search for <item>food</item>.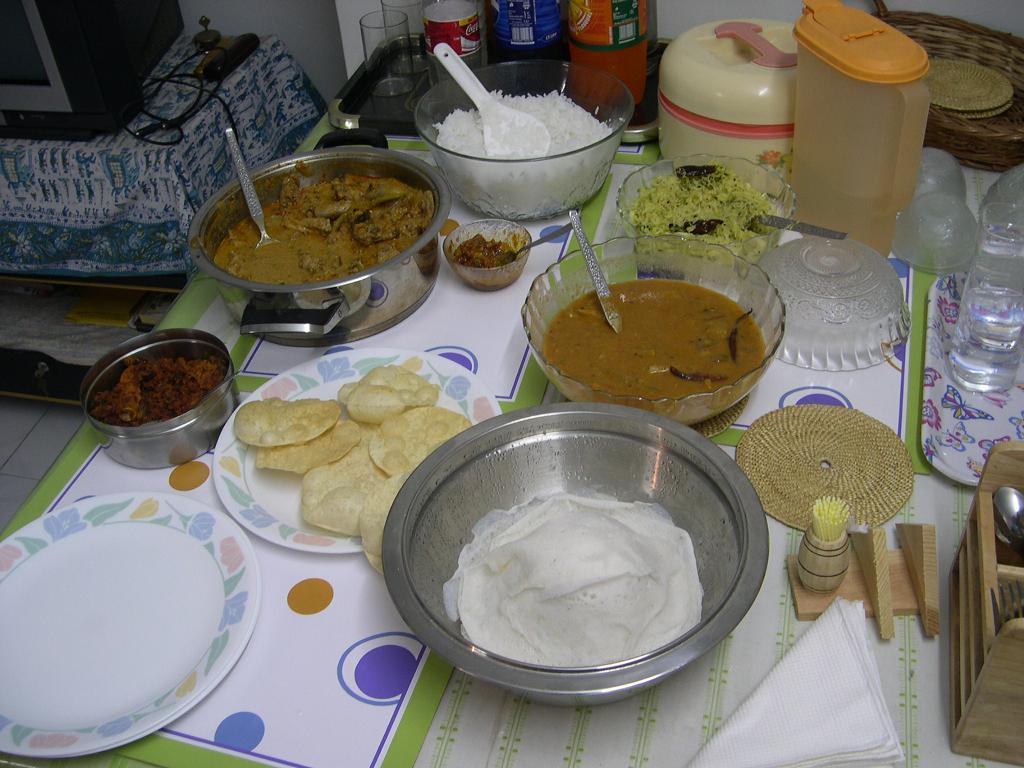
Found at 304, 440, 385, 535.
